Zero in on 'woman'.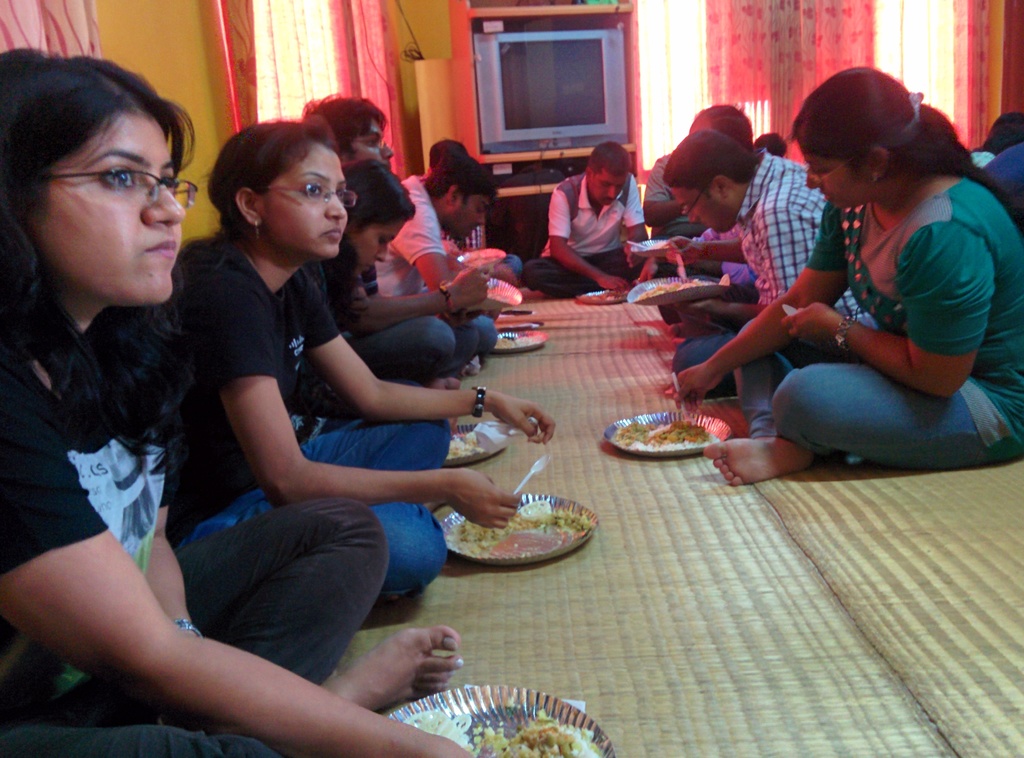
Zeroed in: [311,158,500,387].
